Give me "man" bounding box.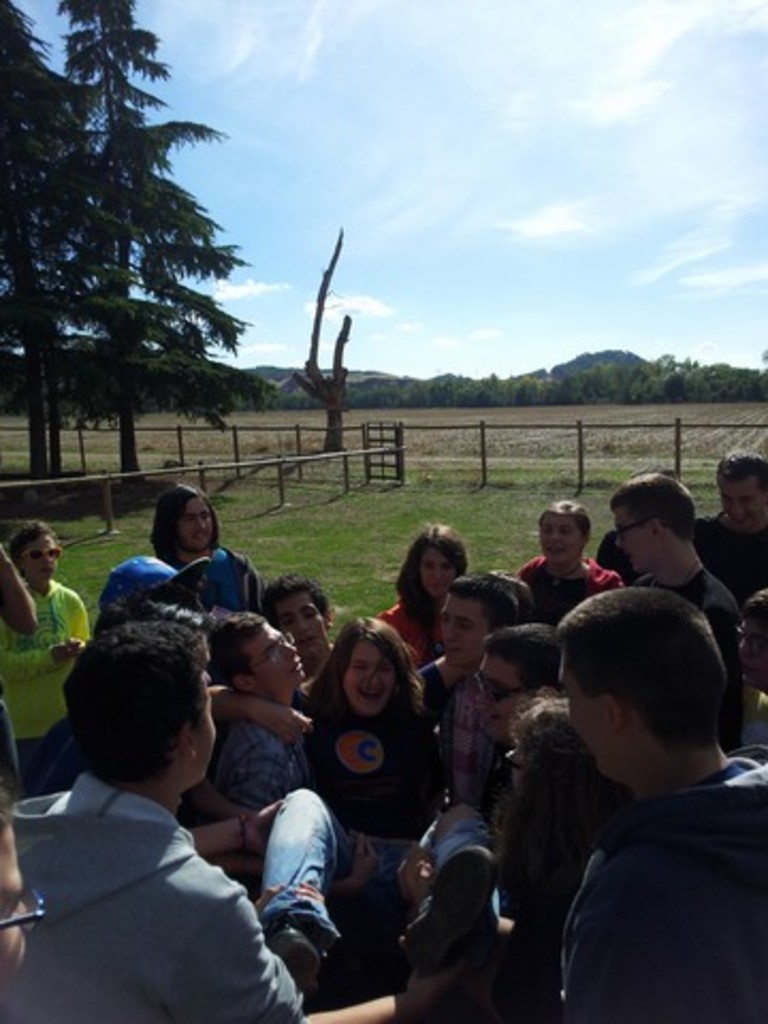
Rect(683, 452, 766, 604).
